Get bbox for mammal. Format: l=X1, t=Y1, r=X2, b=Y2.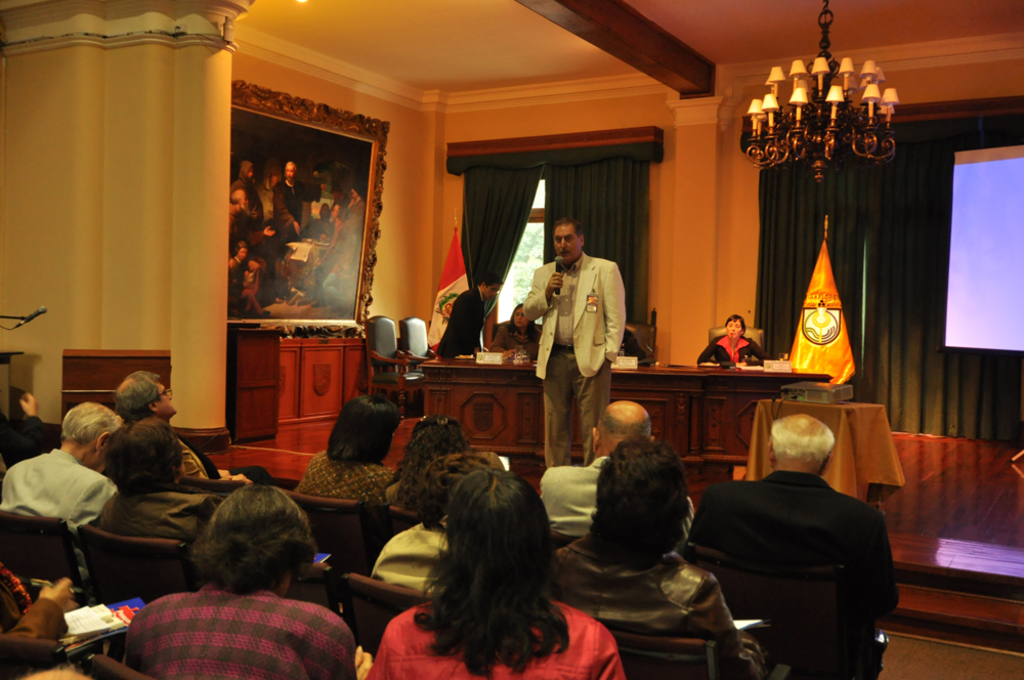
l=523, t=217, r=626, b=466.
